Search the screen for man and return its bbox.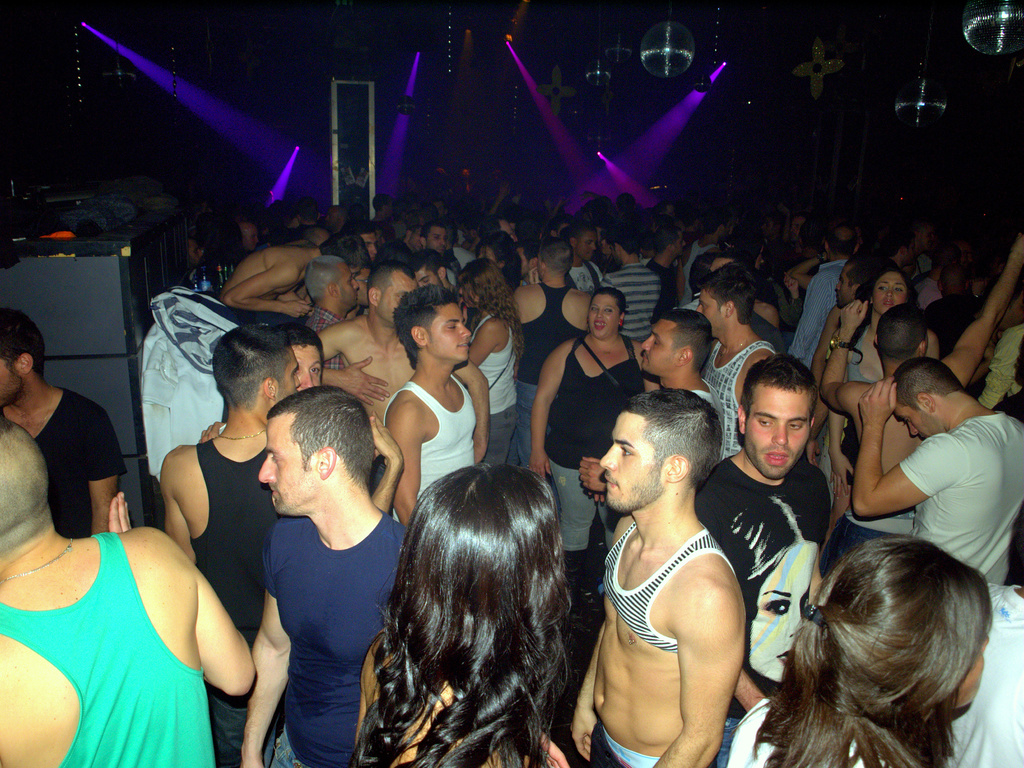
Found: left=0, top=422, right=259, bottom=767.
